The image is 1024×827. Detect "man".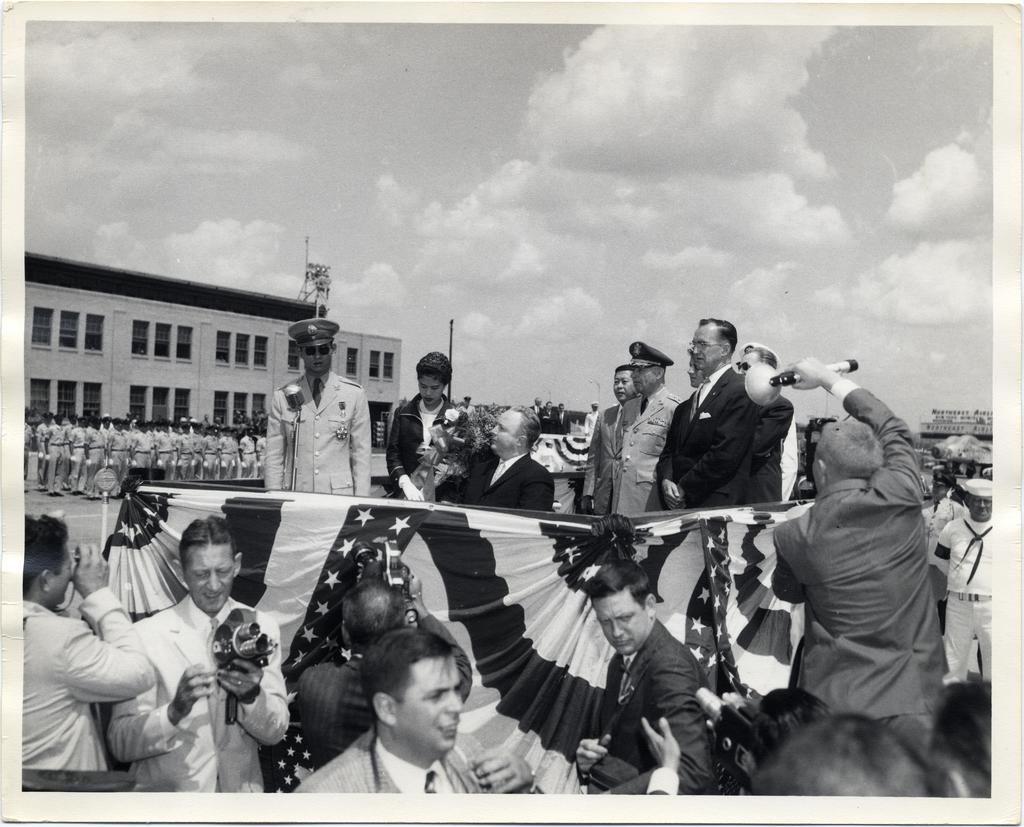
Detection: select_region(688, 348, 706, 389).
